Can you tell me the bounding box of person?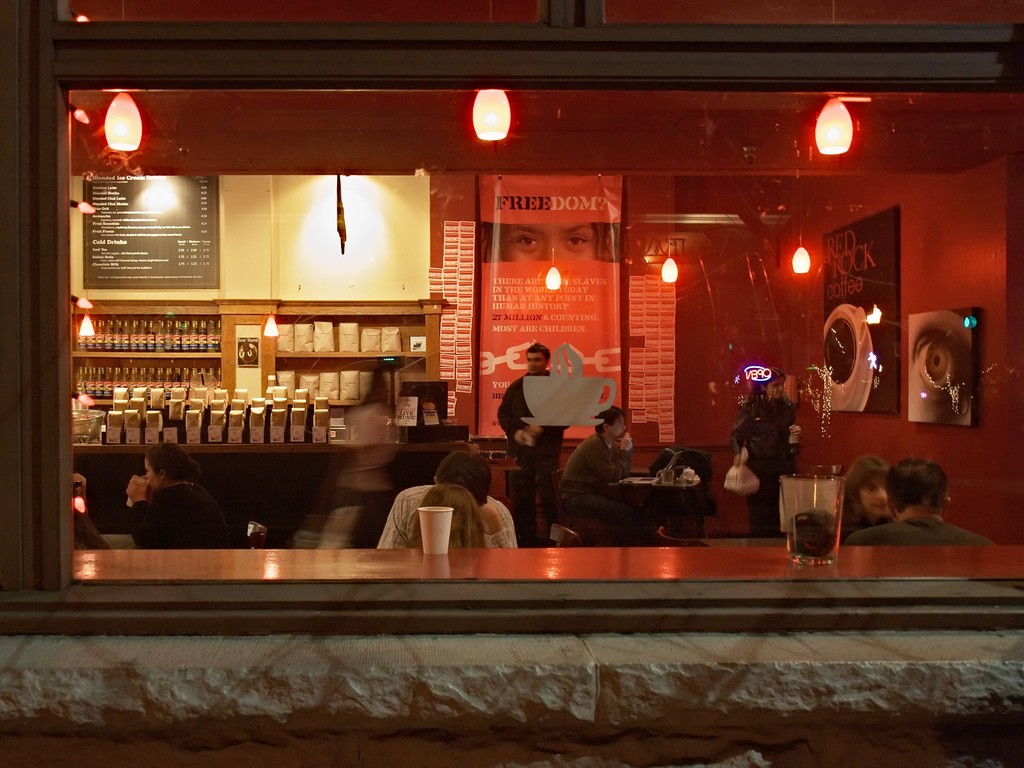
[559, 405, 641, 532].
